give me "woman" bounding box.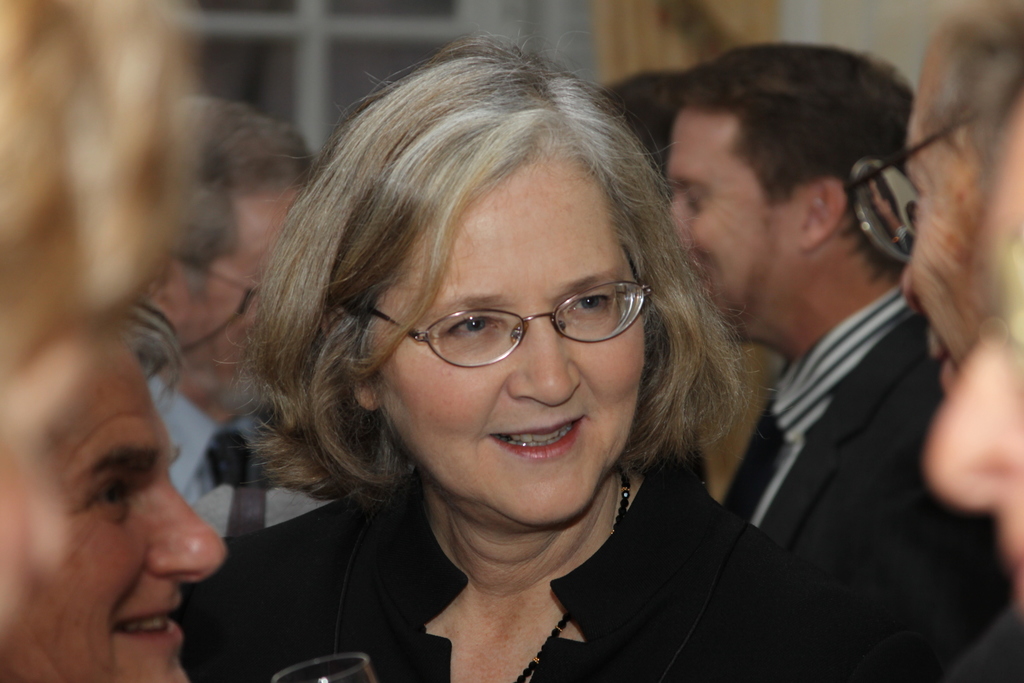
[x1=166, y1=51, x2=872, y2=661].
